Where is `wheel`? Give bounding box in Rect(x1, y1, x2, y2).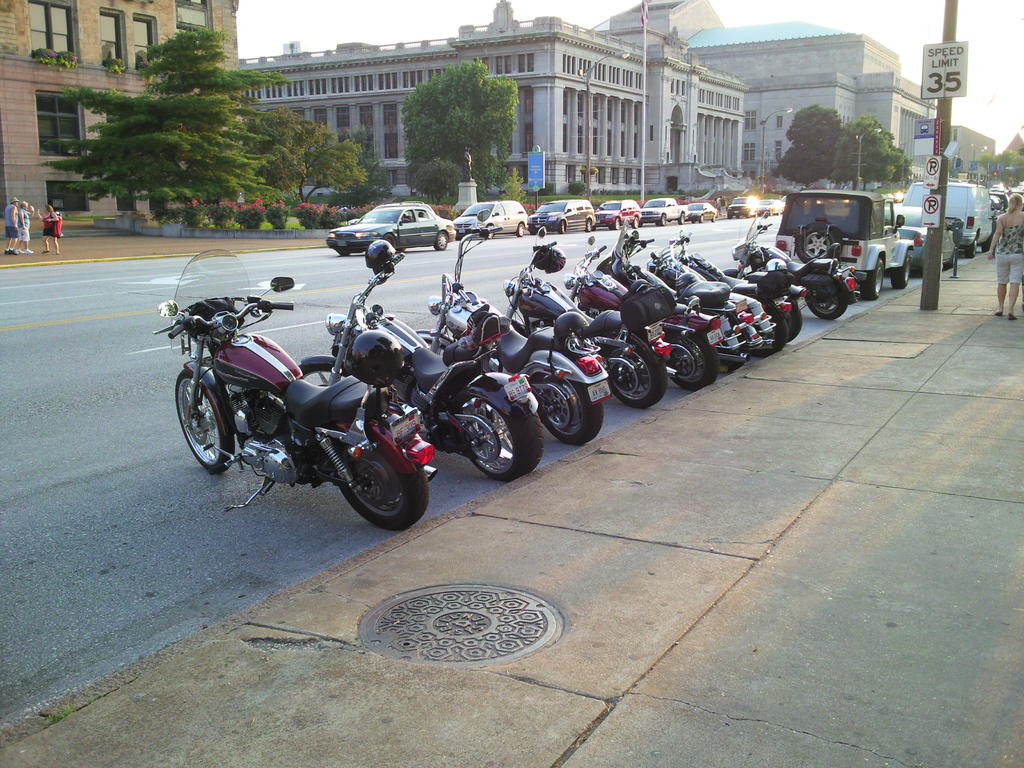
Rect(529, 367, 611, 446).
